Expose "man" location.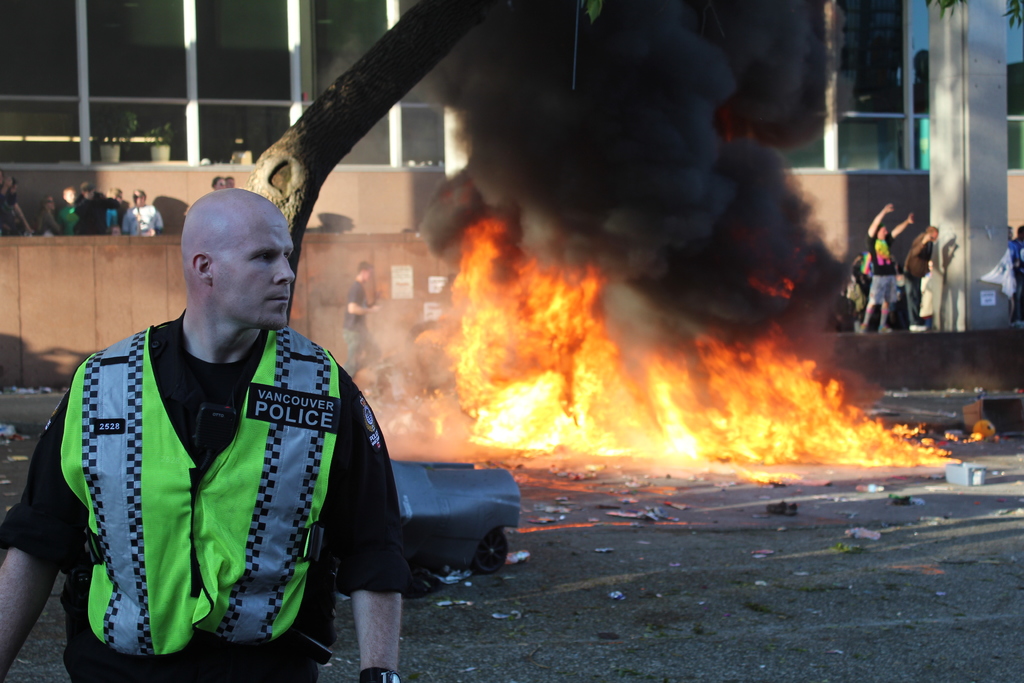
Exposed at x1=122, y1=189, x2=163, y2=243.
